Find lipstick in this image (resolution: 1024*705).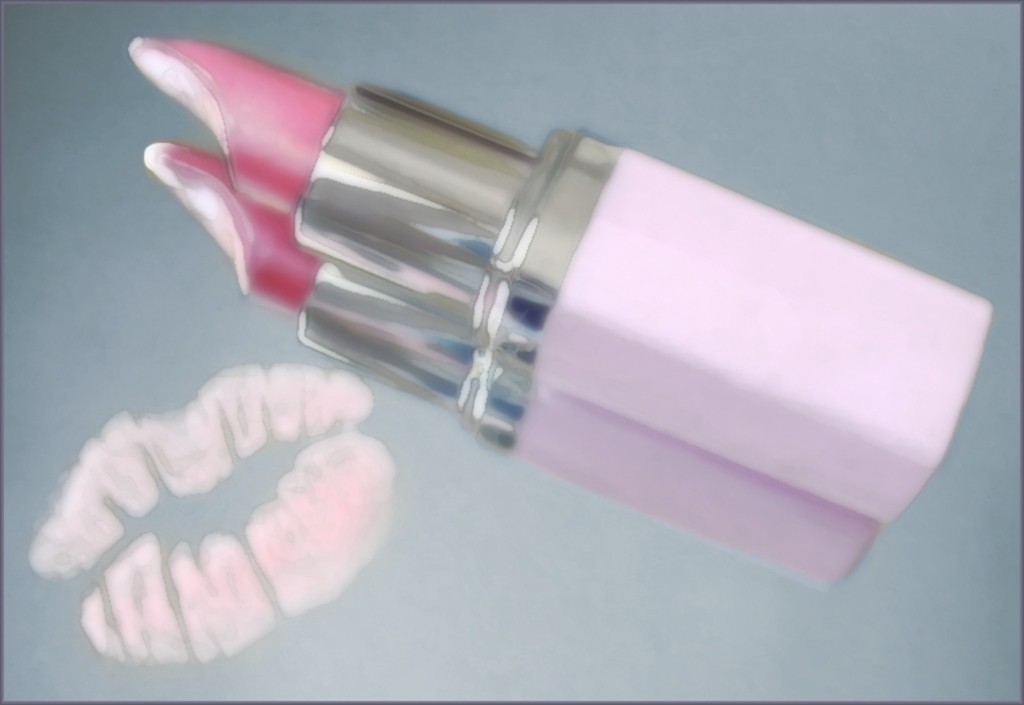
128, 36, 993, 522.
